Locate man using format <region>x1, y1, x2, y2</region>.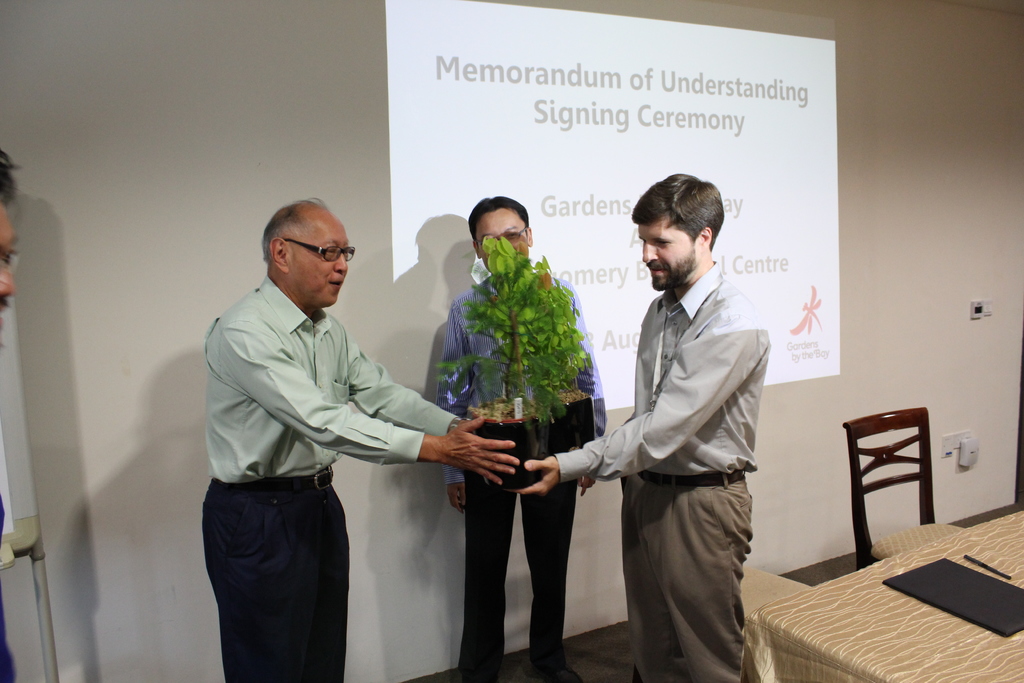
<region>0, 155, 20, 343</region>.
